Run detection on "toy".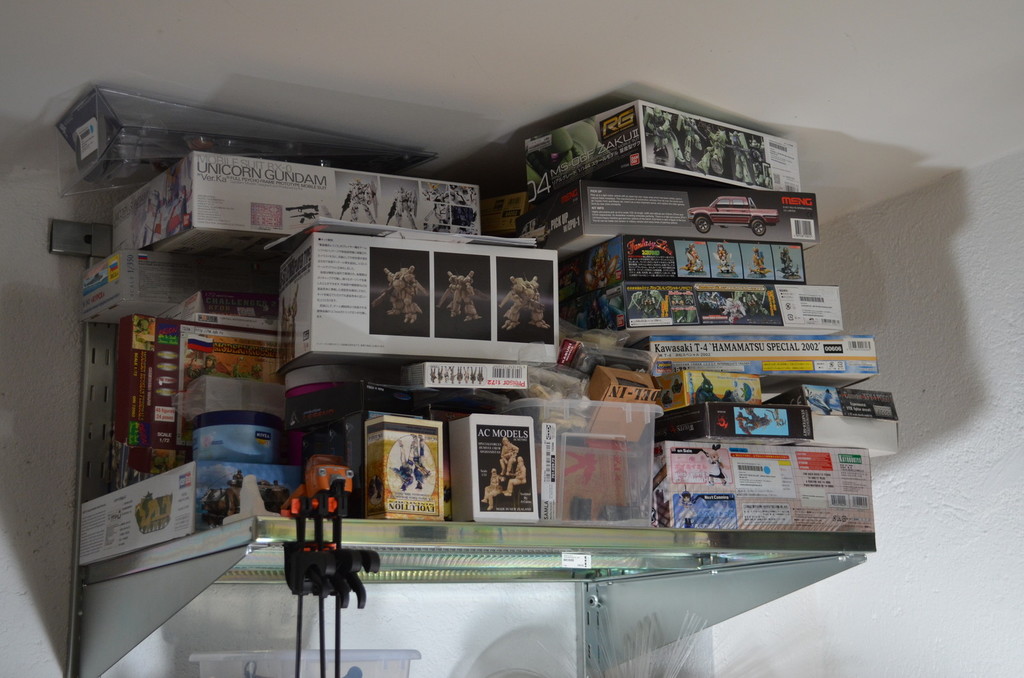
Result: [left=698, top=290, right=727, bottom=310].
